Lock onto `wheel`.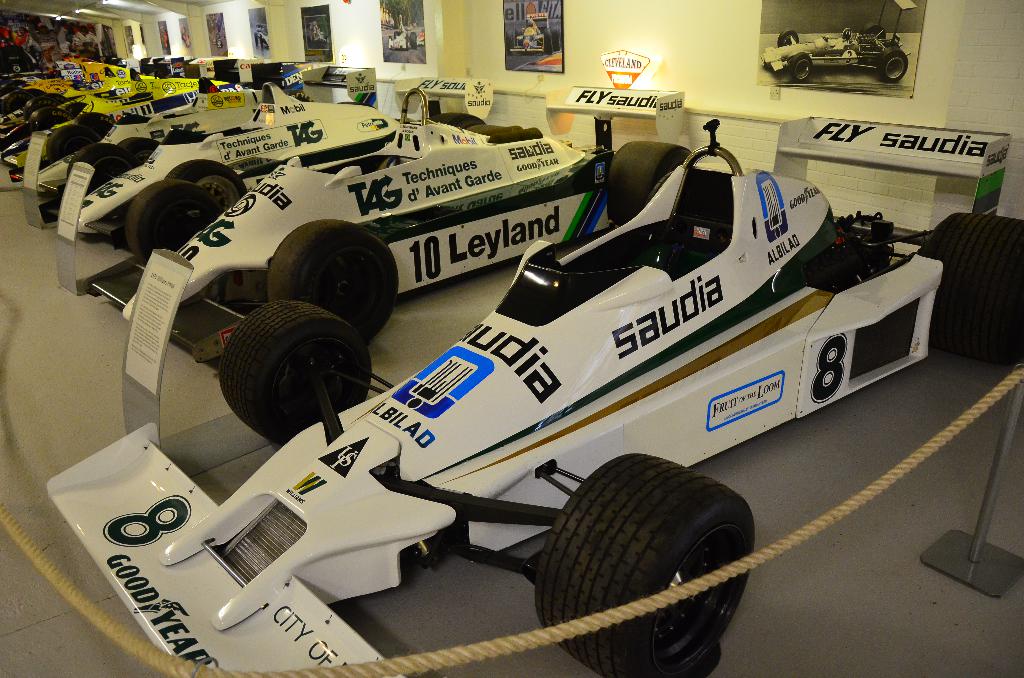
Locked: <region>220, 302, 373, 444</region>.
